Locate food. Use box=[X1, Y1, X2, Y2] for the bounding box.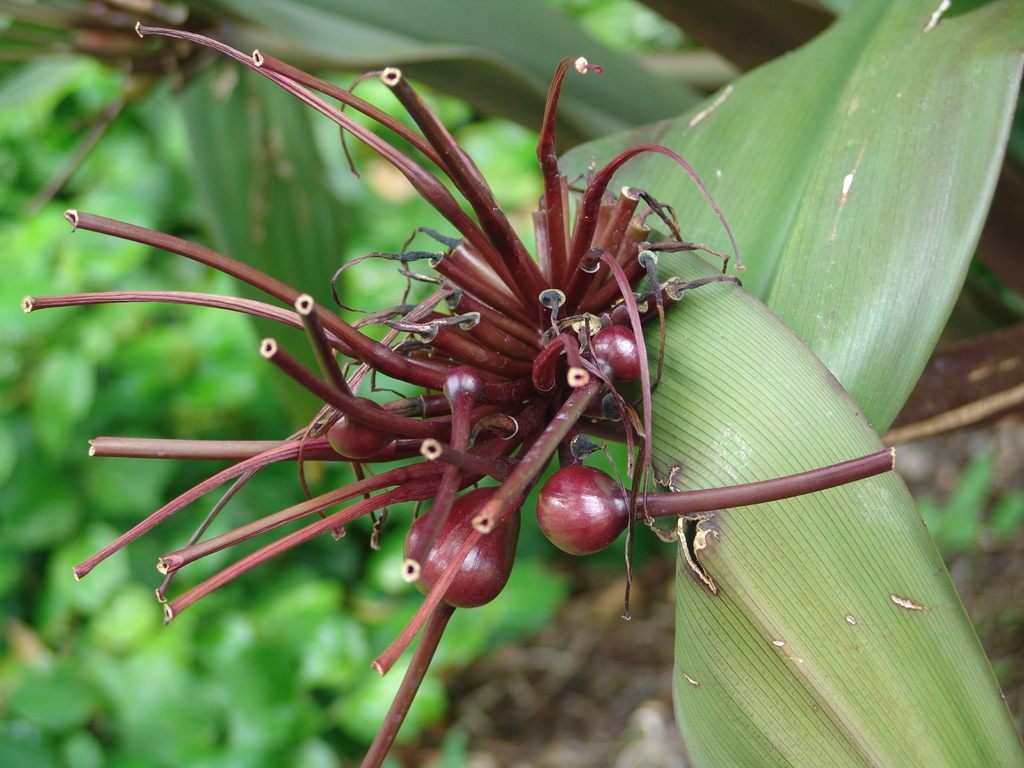
box=[546, 476, 635, 577].
